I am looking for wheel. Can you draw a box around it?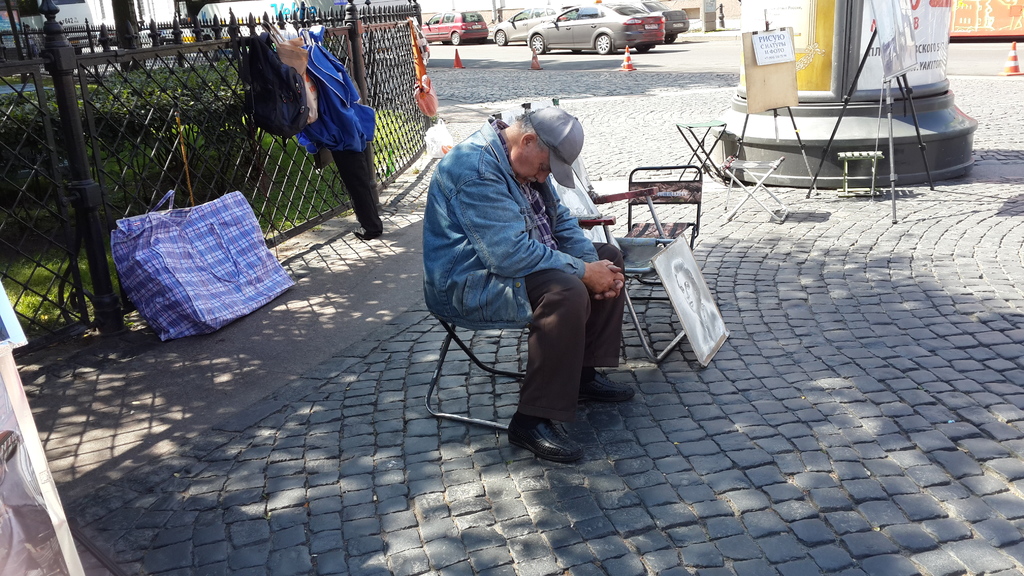
Sure, the bounding box is box(571, 47, 581, 52).
